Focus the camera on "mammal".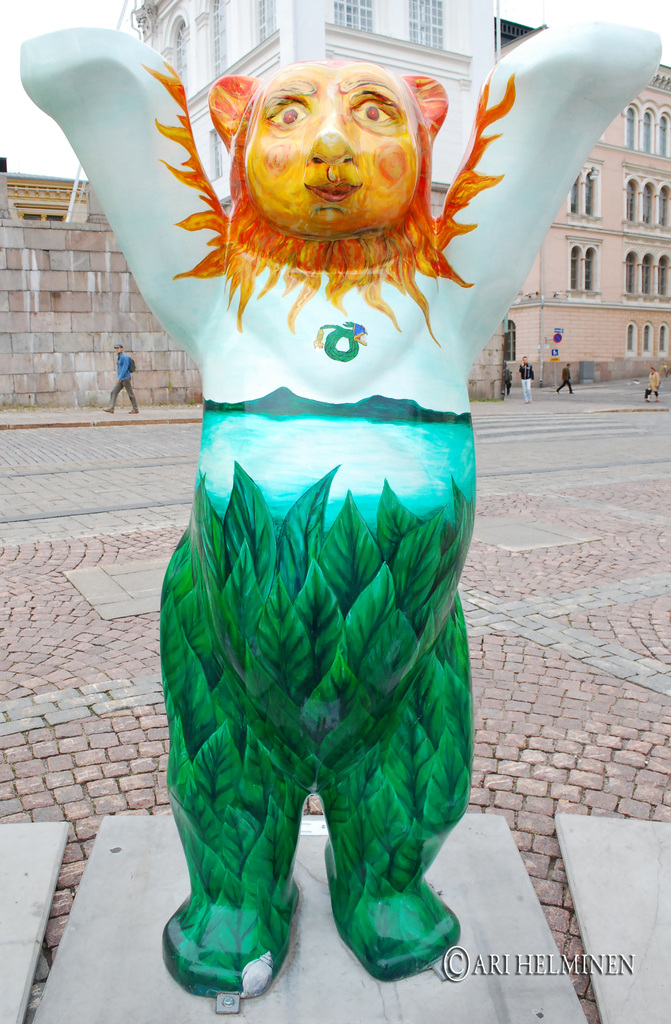
Focus region: (x1=555, y1=363, x2=578, y2=396).
